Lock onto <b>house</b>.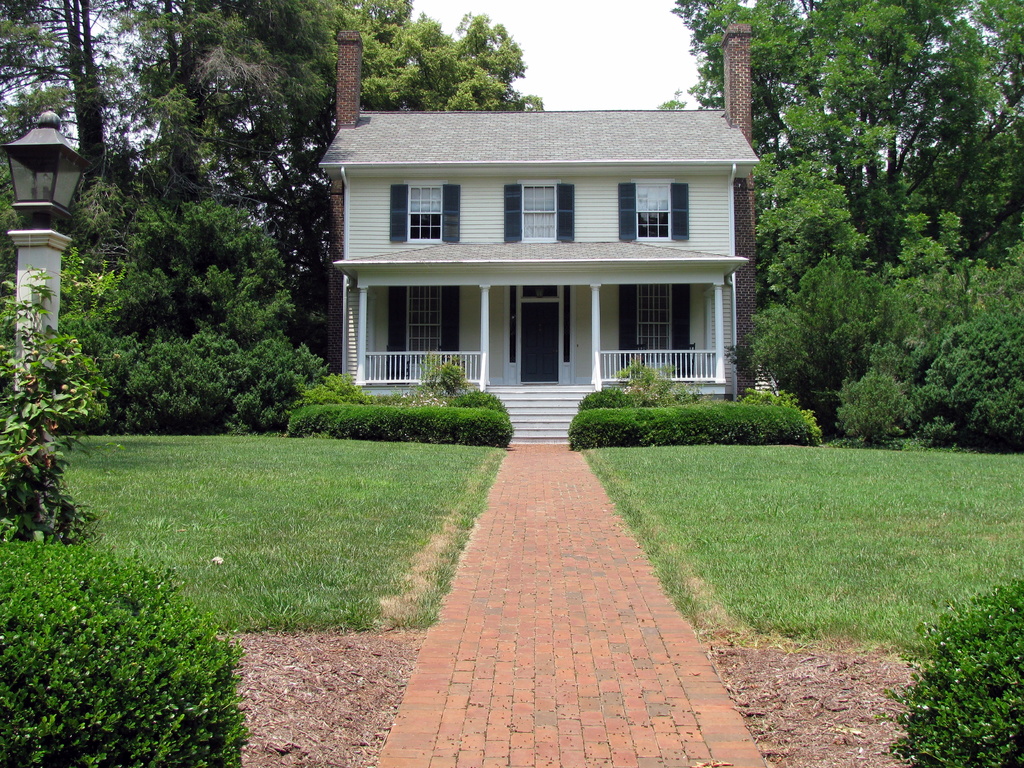
Locked: crop(321, 19, 756, 443).
